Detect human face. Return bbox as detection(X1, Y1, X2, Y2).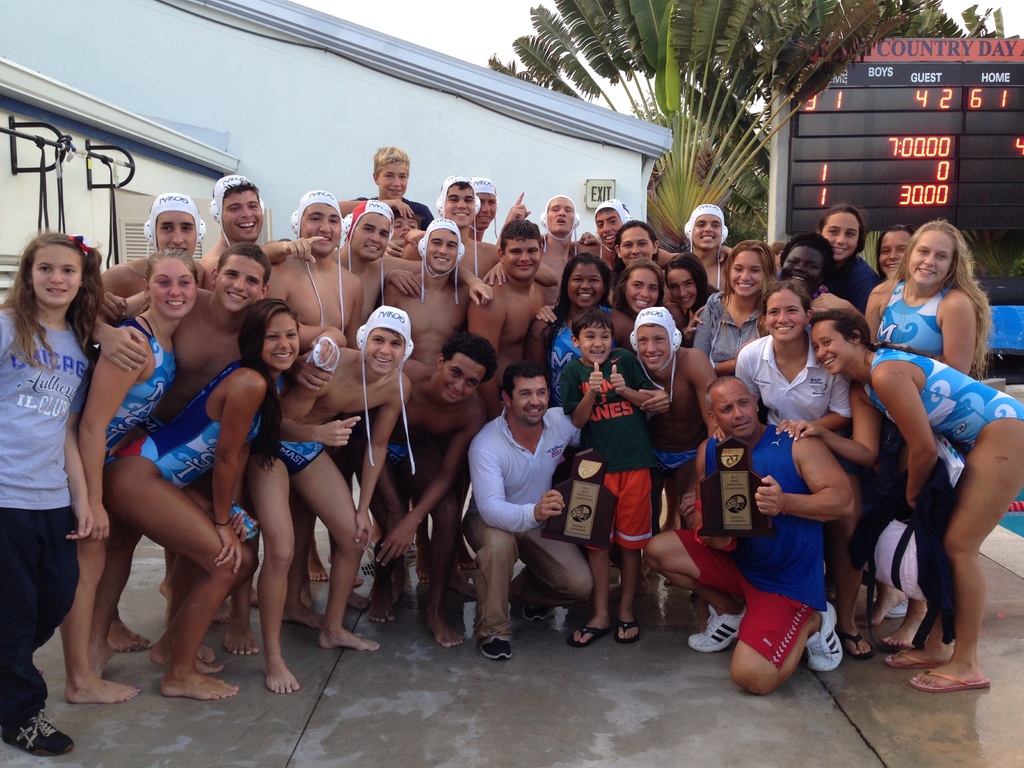
detection(428, 228, 458, 272).
